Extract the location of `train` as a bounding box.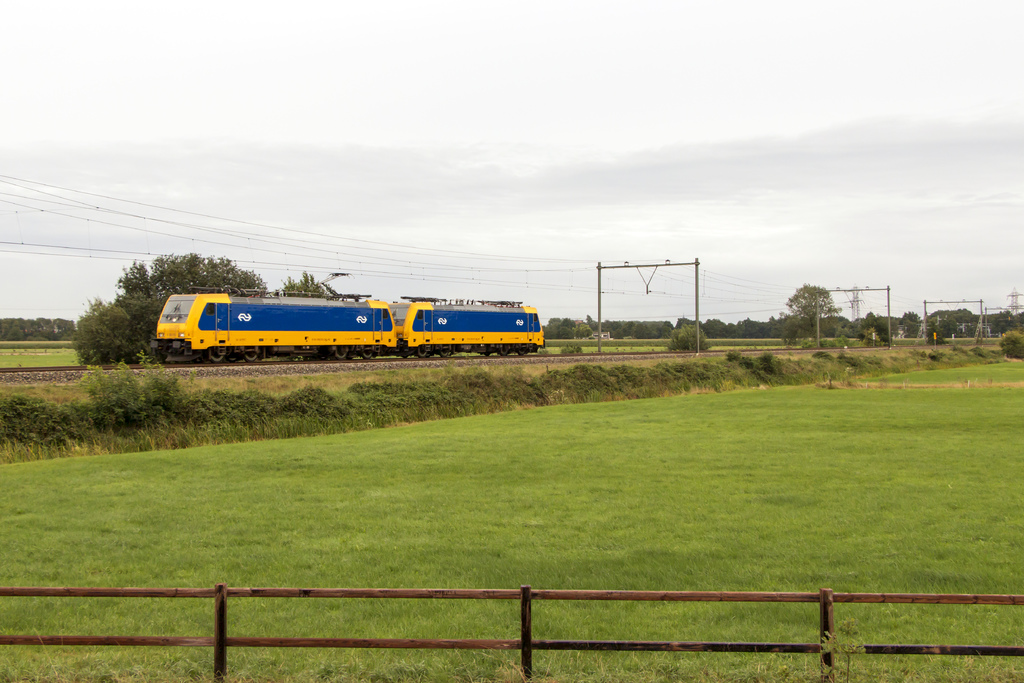
crop(148, 291, 546, 354).
